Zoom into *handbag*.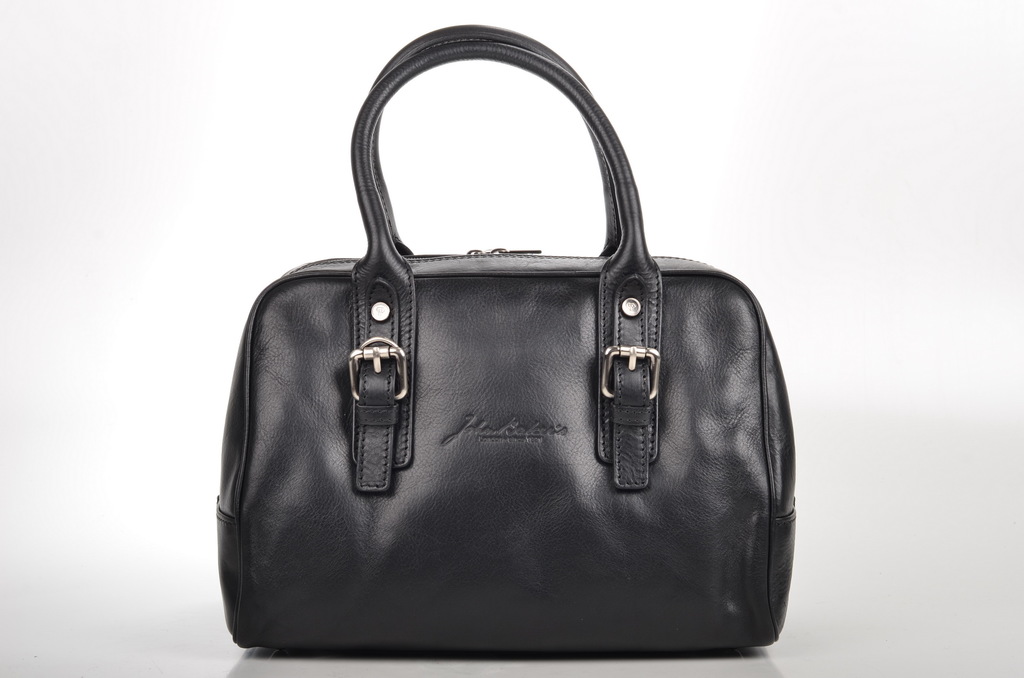
Zoom target: {"x1": 212, "y1": 24, "x2": 799, "y2": 649}.
